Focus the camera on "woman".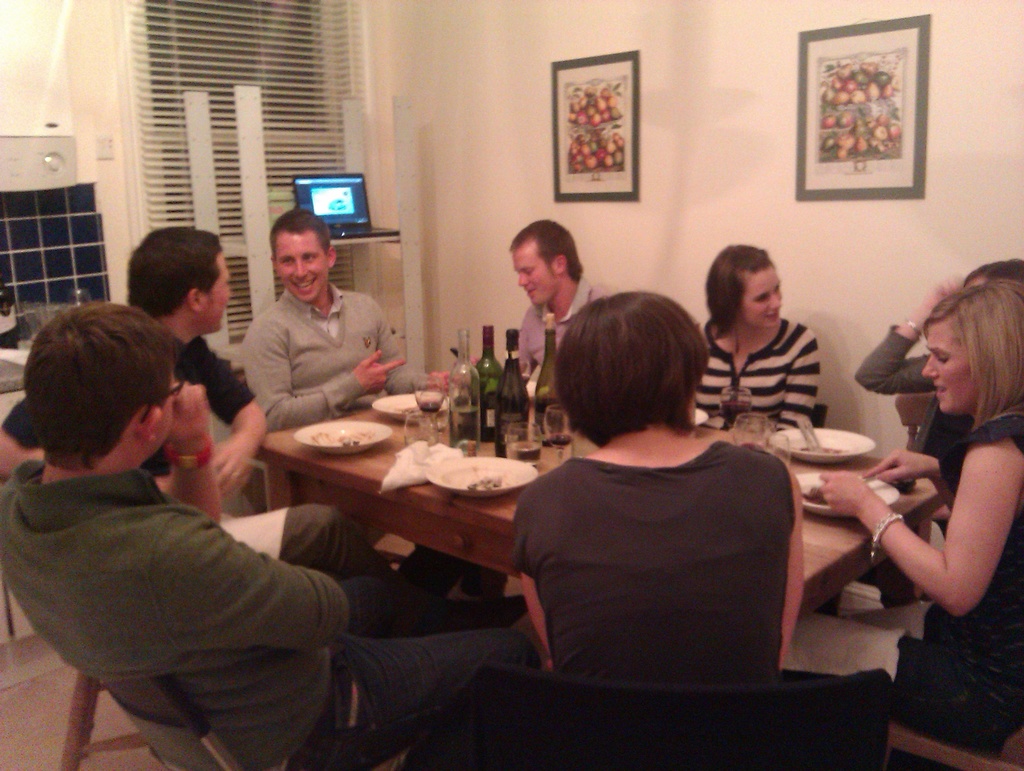
Focus region: 854, 252, 1023, 460.
